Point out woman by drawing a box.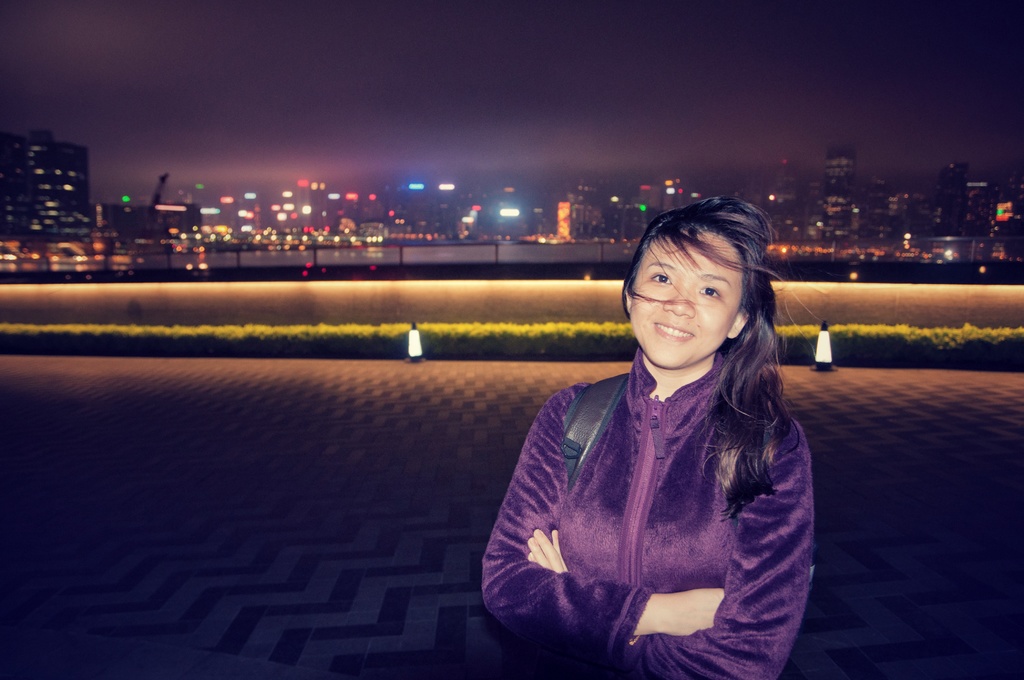
(left=486, top=197, right=837, bottom=679).
